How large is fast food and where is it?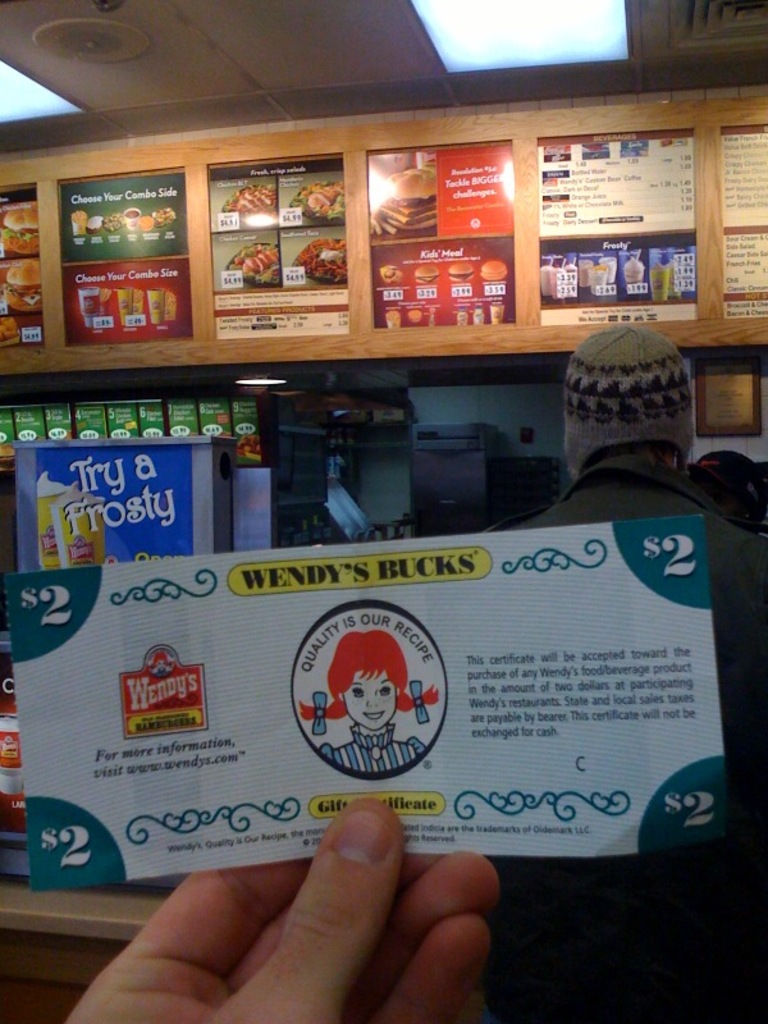
Bounding box: [287,178,349,223].
